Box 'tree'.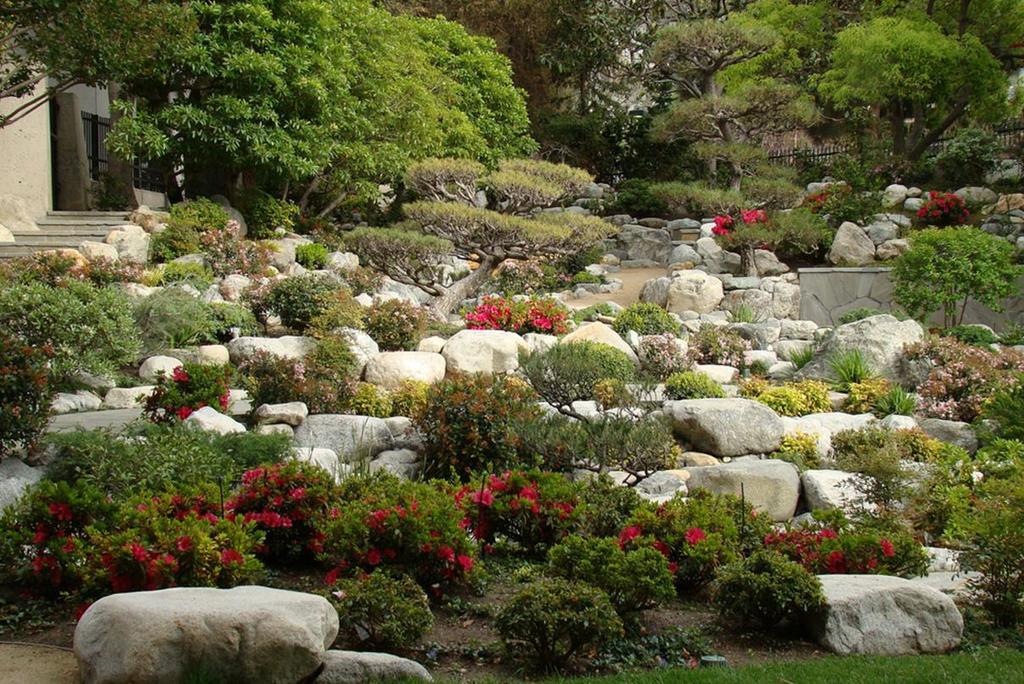
crop(909, 0, 1023, 62).
